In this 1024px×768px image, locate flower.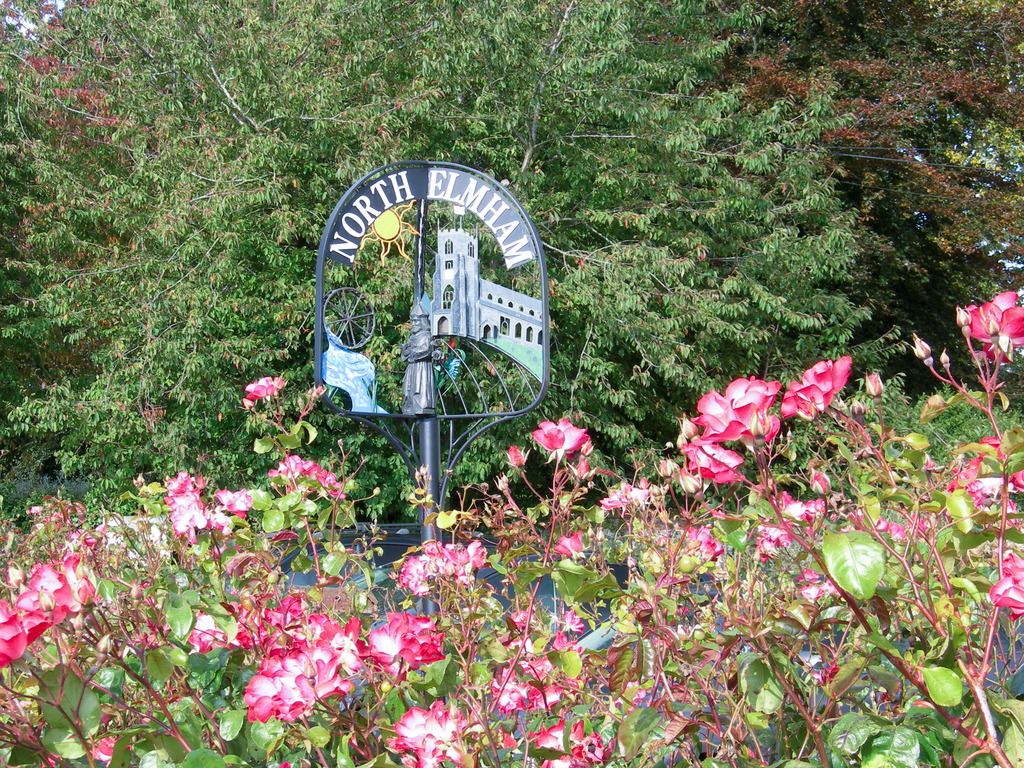
Bounding box: crop(529, 415, 591, 460).
